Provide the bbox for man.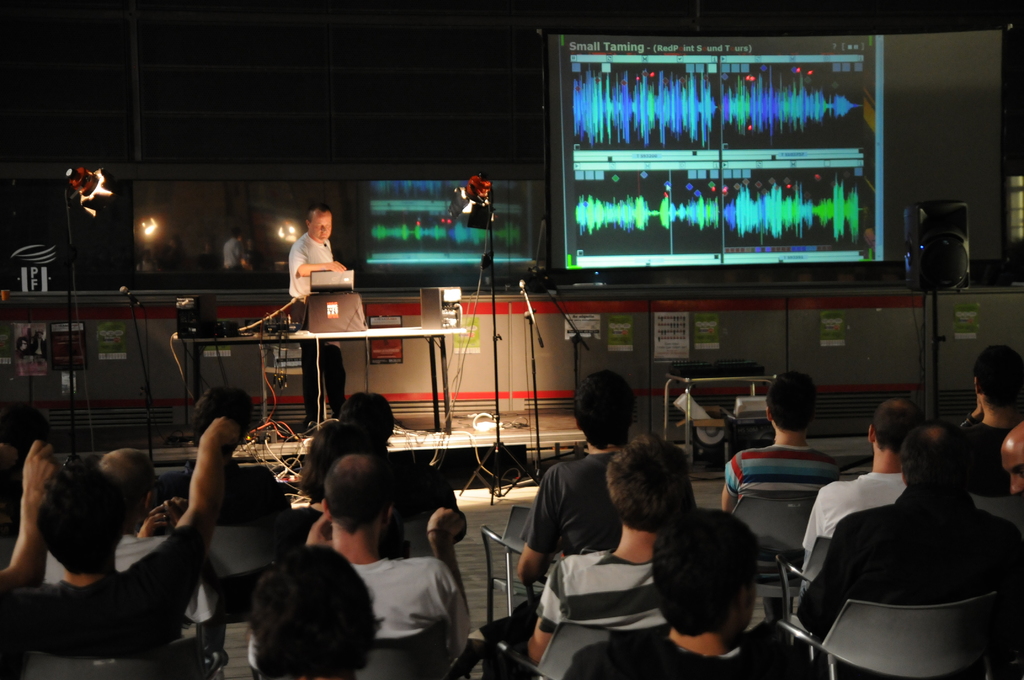
509, 433, 703, 667.
